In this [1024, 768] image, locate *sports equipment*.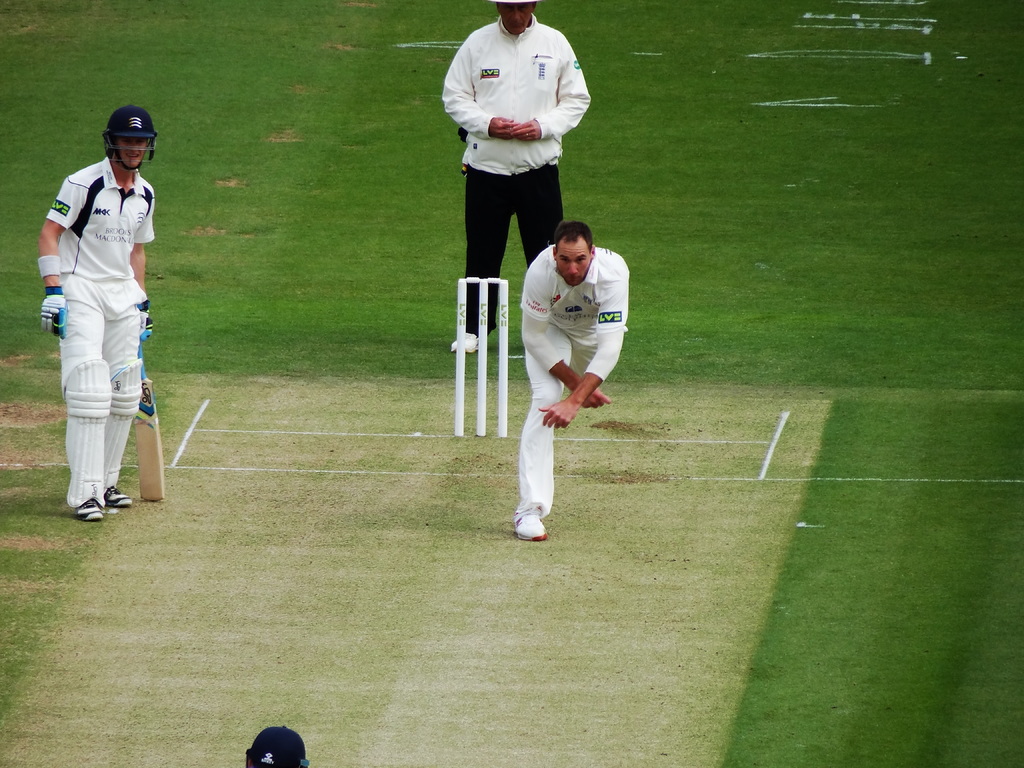
Bounding box: pyautogui.locateOnScreen(133, 344, 165, 502).
